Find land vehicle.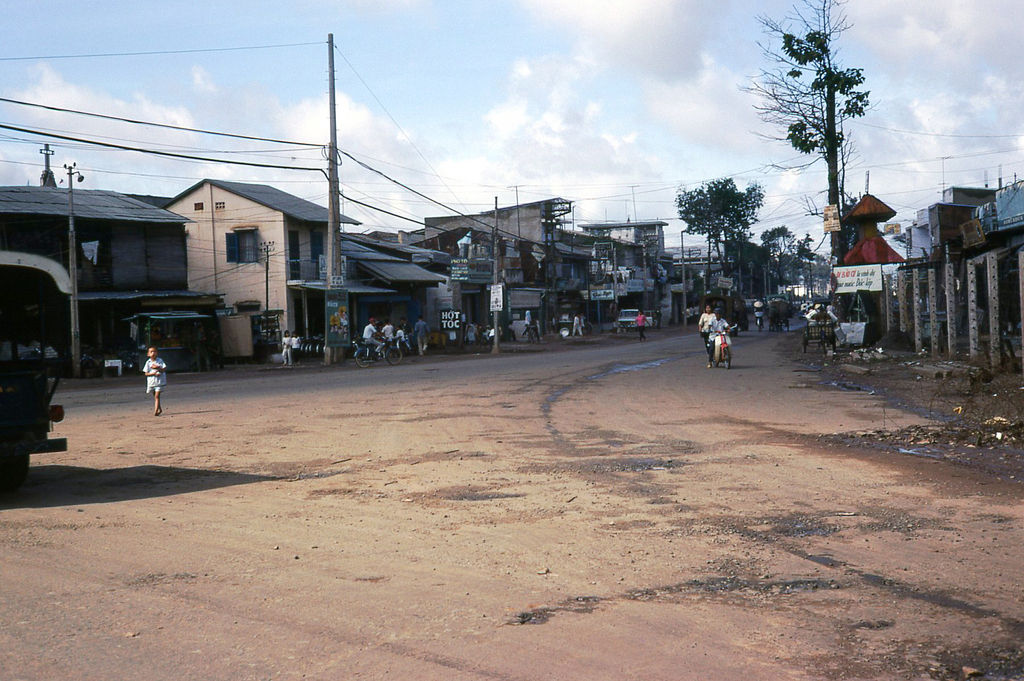
801, 301, 808, 312.
